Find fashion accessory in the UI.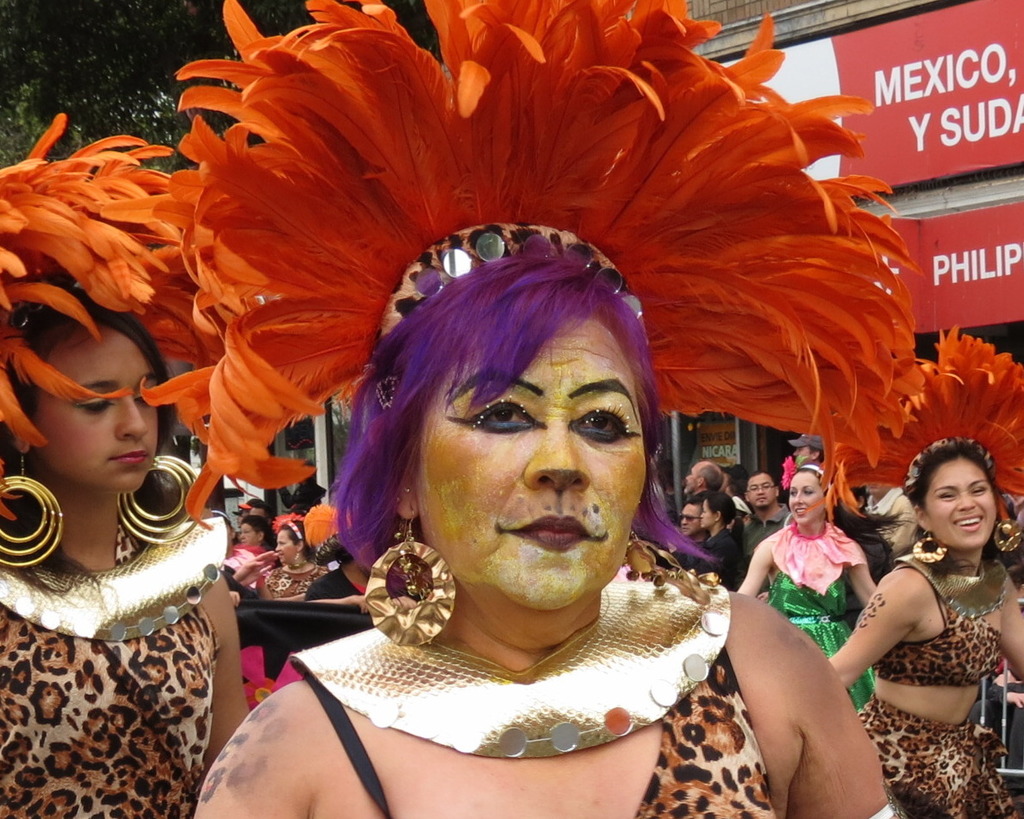
UI element at bbox=[821, 323, 1023, 528].
